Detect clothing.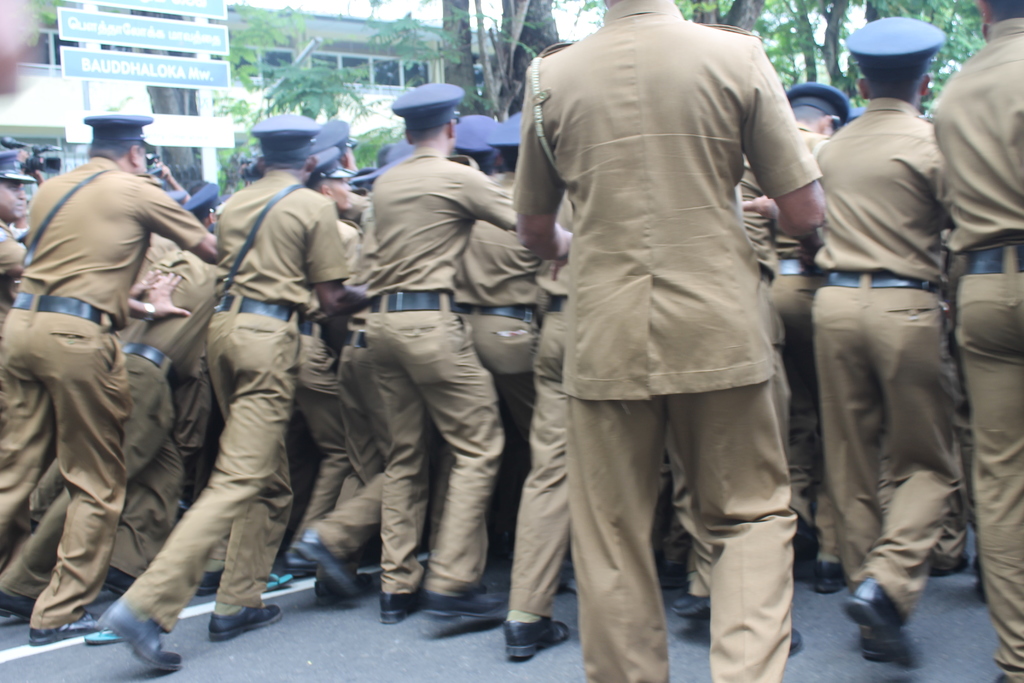
Detected at 810 97 954 627.
